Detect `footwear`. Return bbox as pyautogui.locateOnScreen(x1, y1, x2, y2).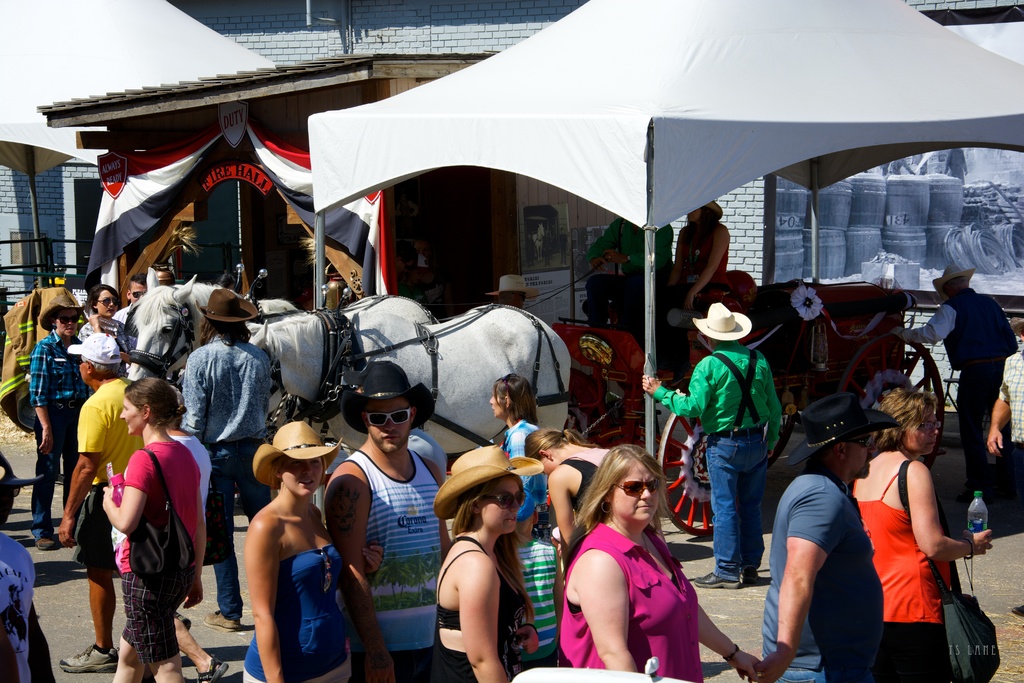
pyautogui.locateOnScreen(743, 568, 762, 585).
